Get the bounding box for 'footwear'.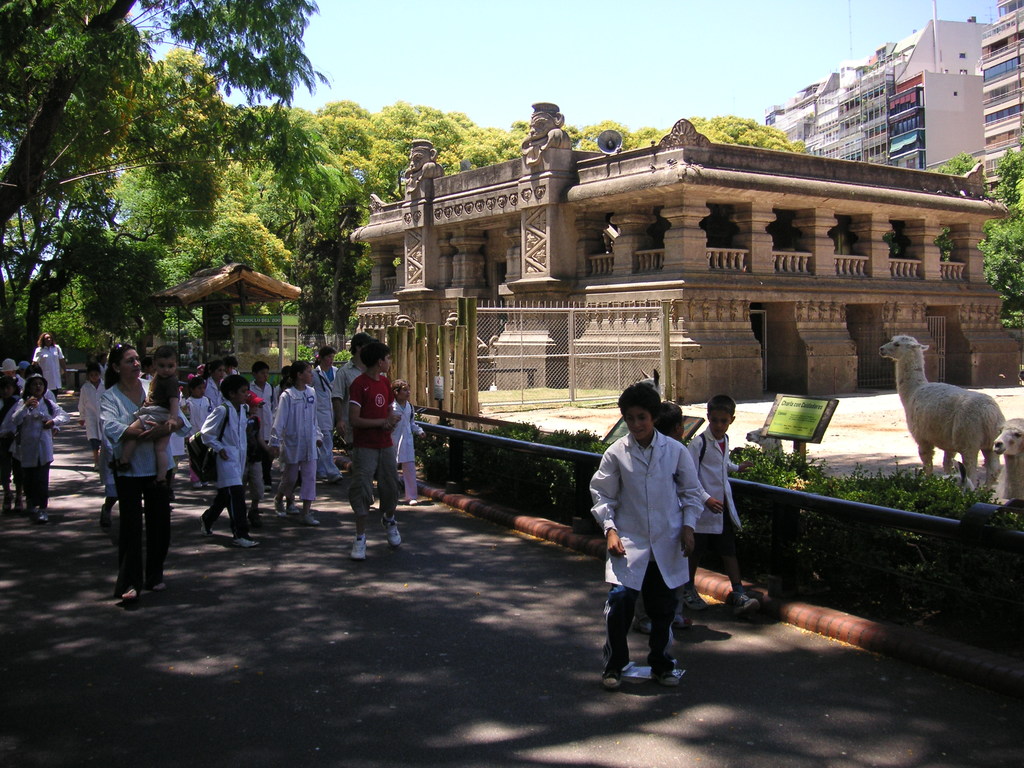
(left=348, top=538, right=370, bottom=556).
